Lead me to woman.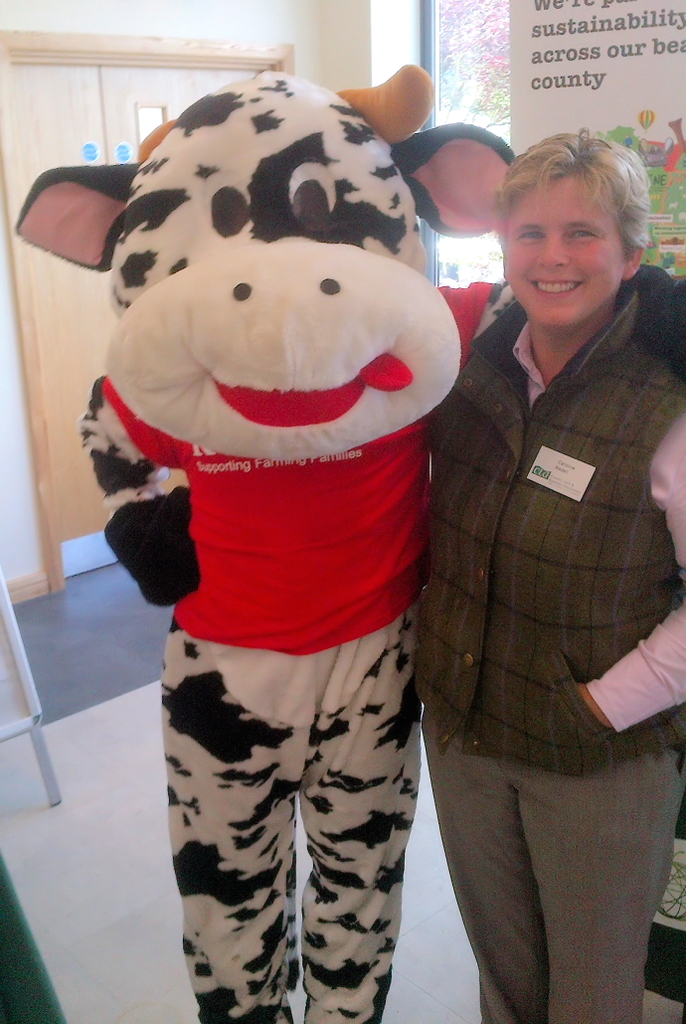
Lead to <box>433,125,685,744</box>.
